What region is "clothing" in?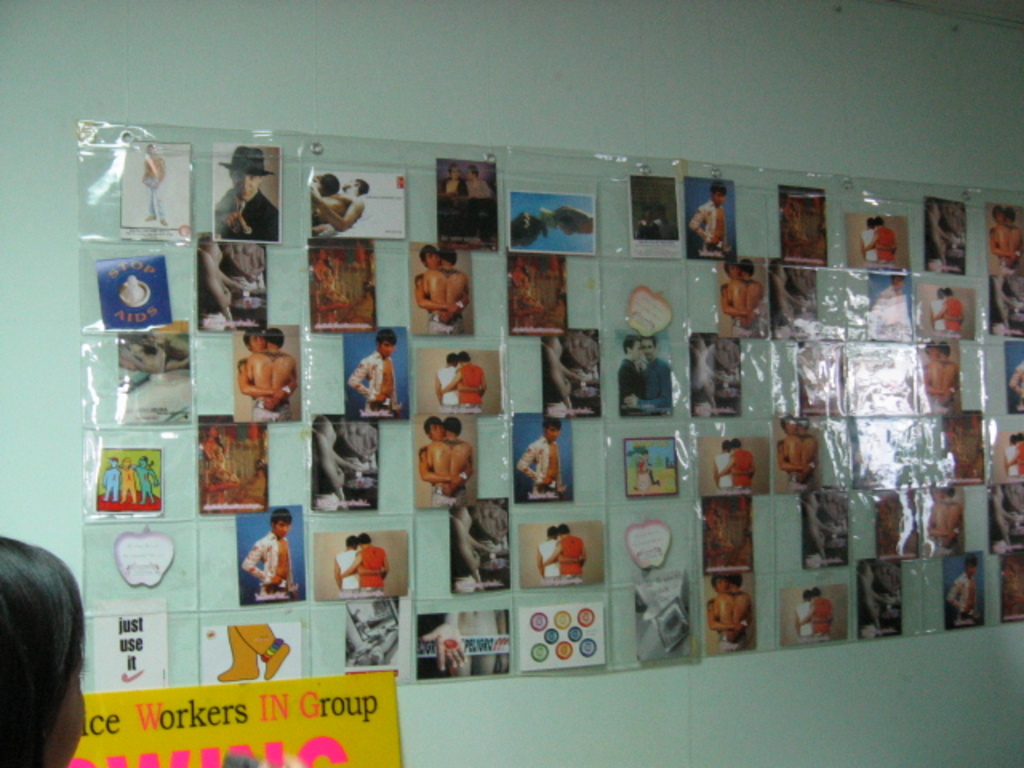
select_region(461, 363, 483, 411).
